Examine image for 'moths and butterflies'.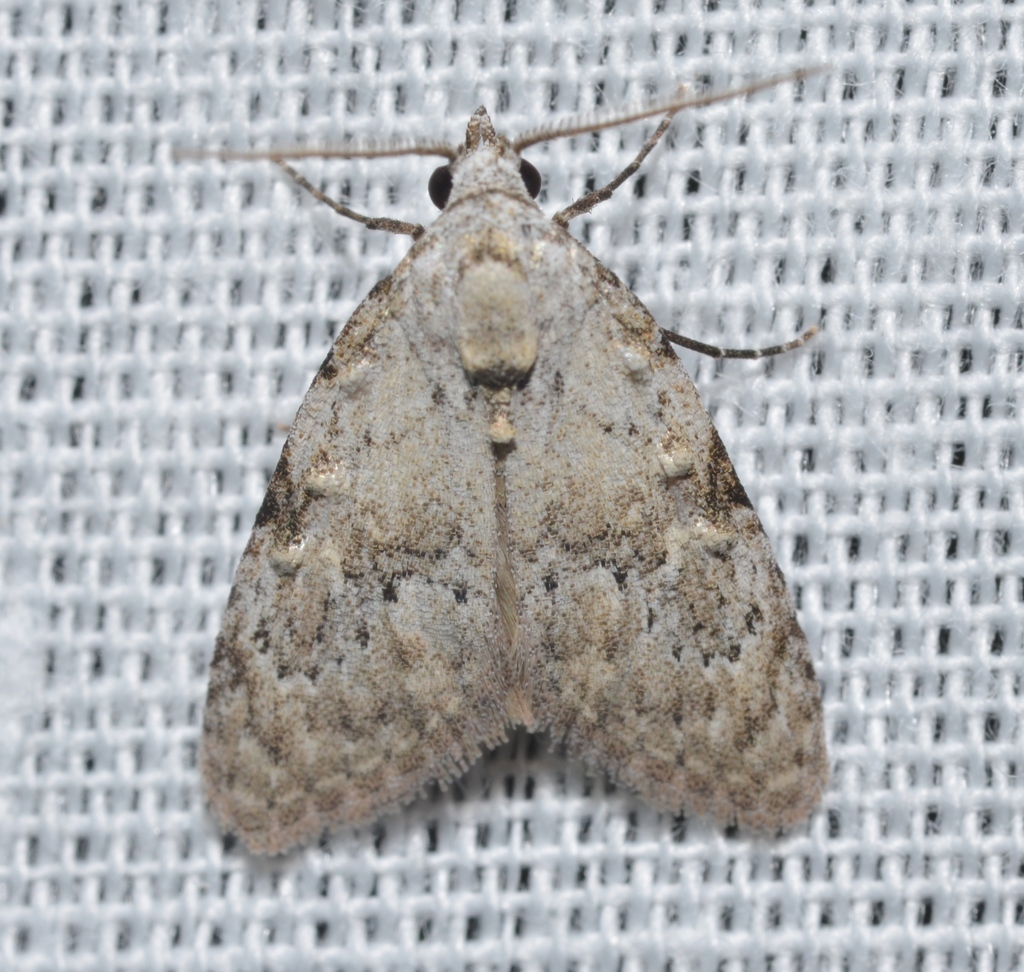
Examination result: {"x1": 175, "y1": 57, "x2": 840, "y2": 862}.
